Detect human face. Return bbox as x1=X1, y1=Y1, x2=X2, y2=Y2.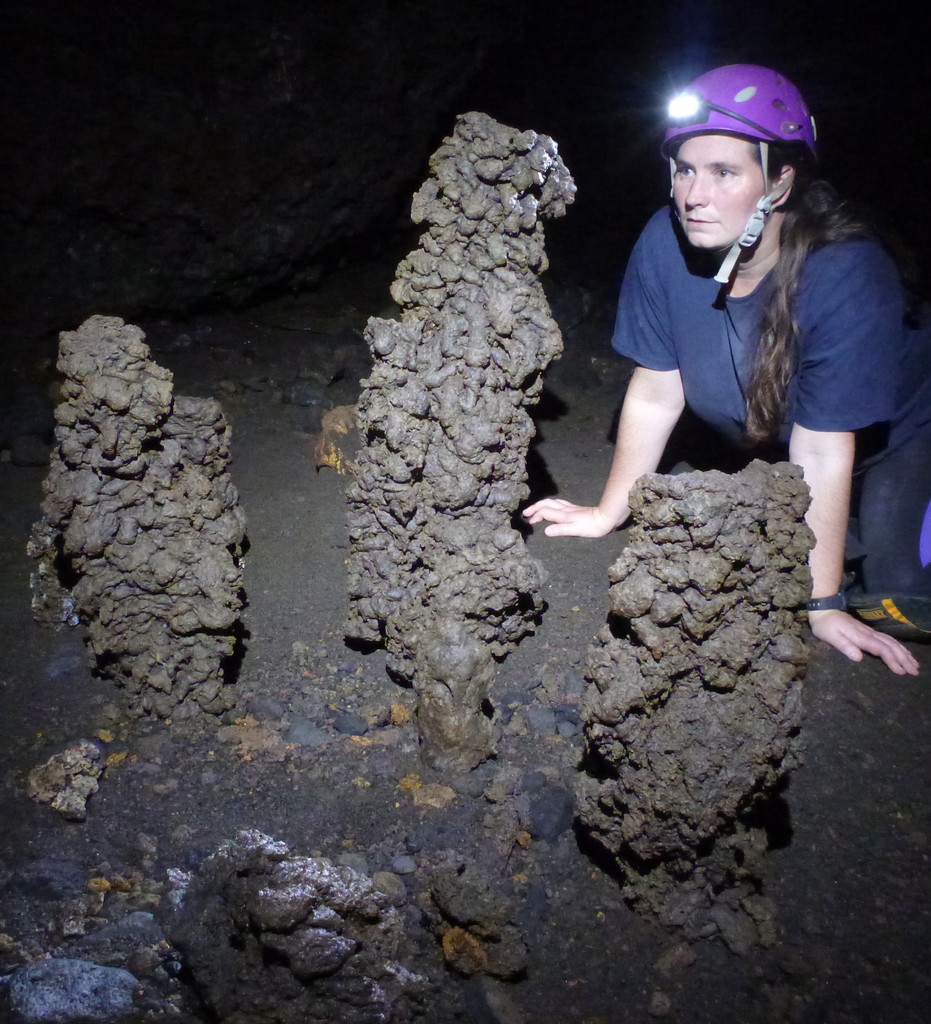
x1=653, y1=131, x2=756, y2=253.
